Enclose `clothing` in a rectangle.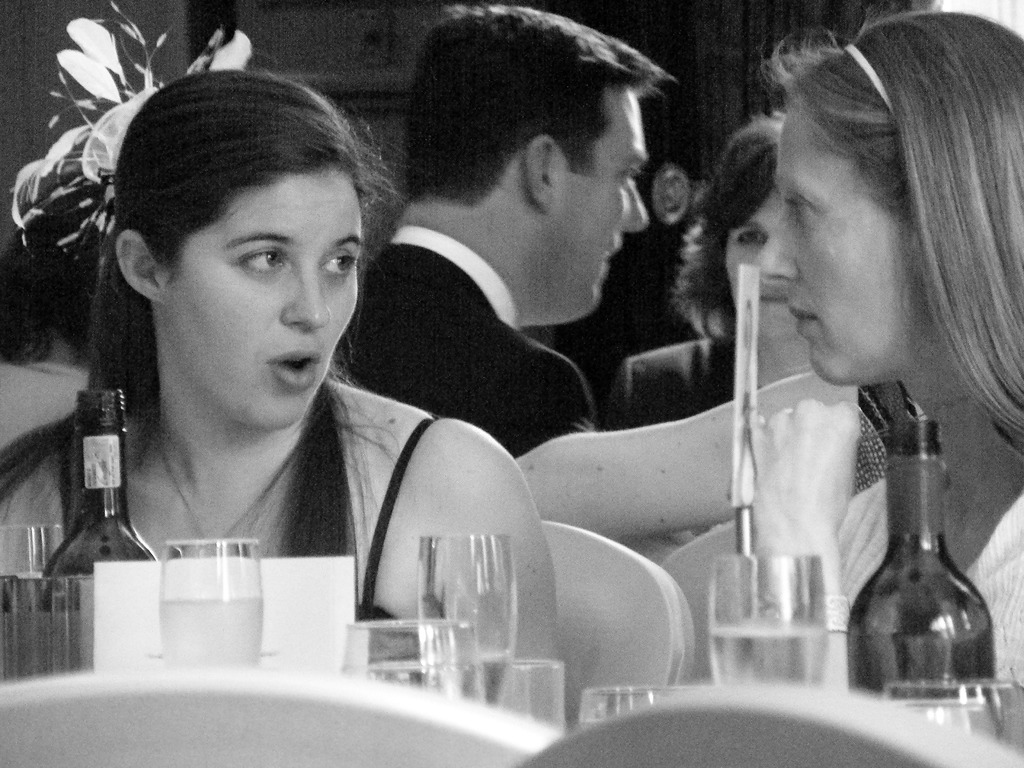
Rect(0, 415, 444, 622).
